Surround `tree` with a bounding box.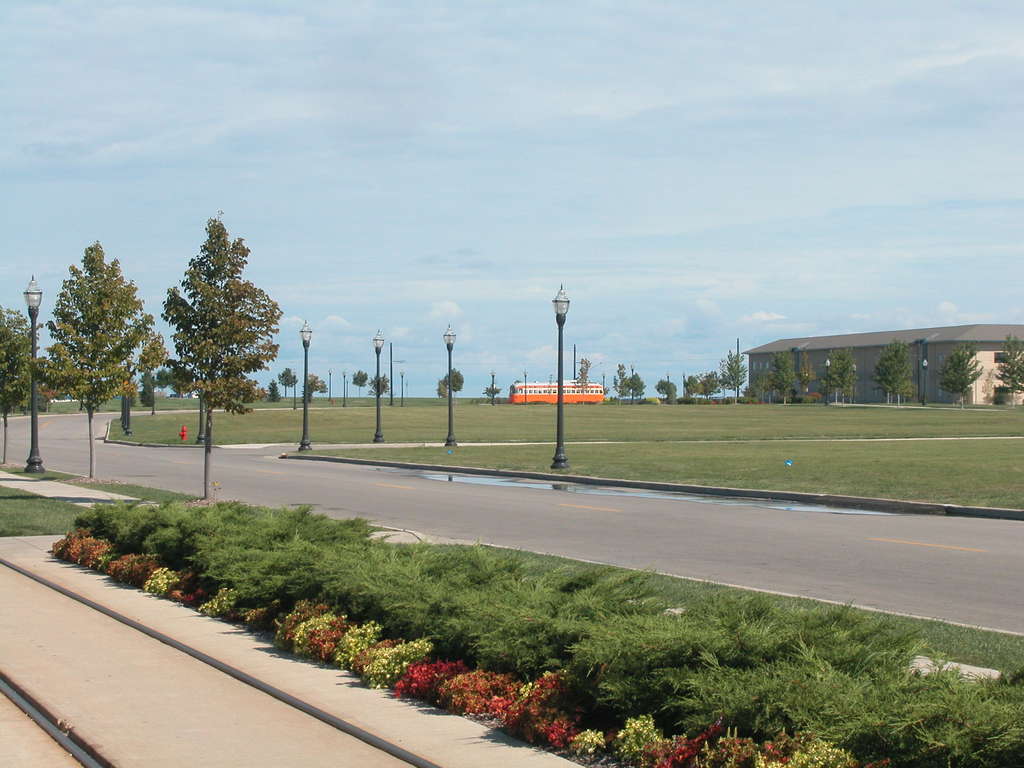
755/342/860/431.
